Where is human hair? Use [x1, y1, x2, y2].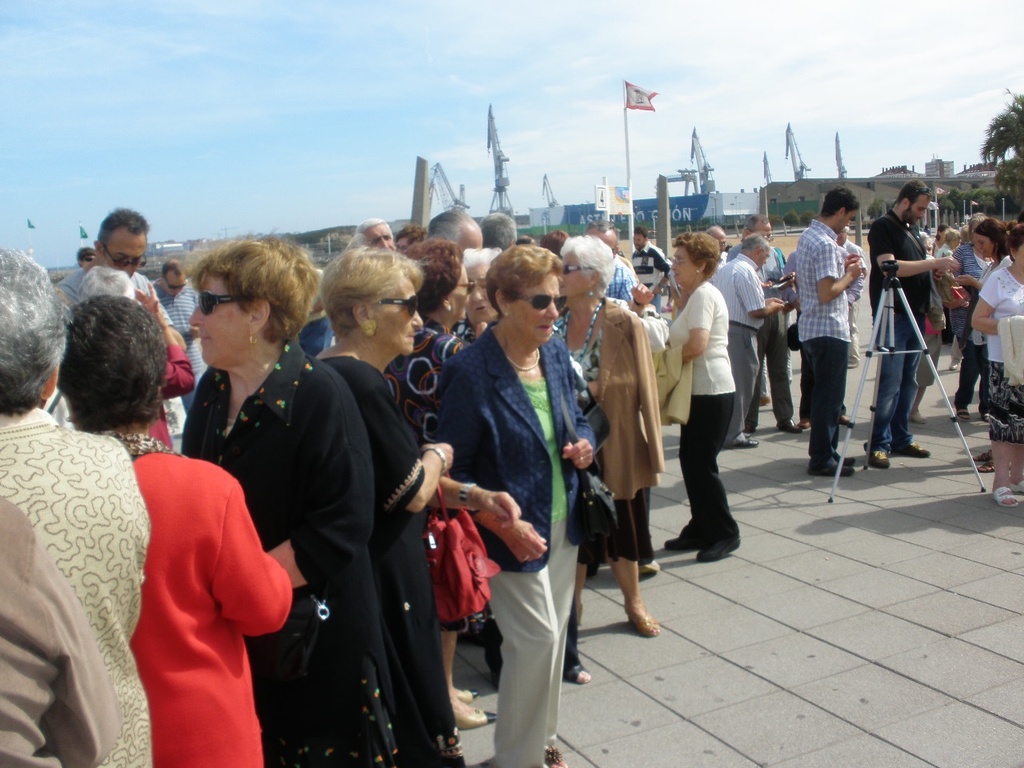
[558, 234, 618, 294].
